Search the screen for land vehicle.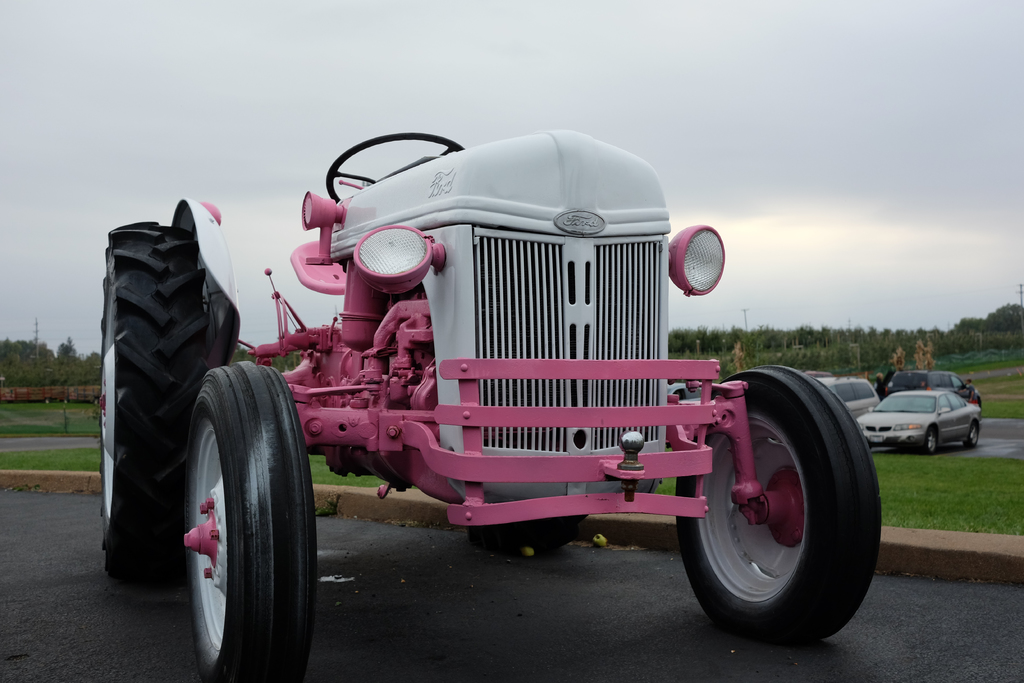
Found at <region>886, 365, 982, 411</region>.
